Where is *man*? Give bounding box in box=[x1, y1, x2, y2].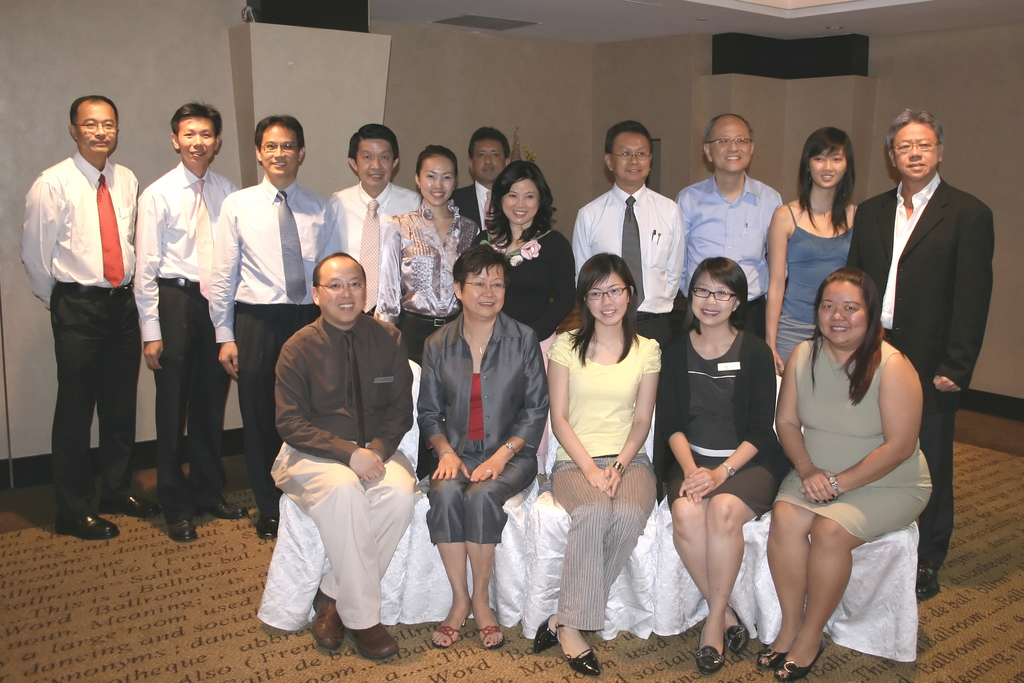
box=[135, 98, 247, 542].
